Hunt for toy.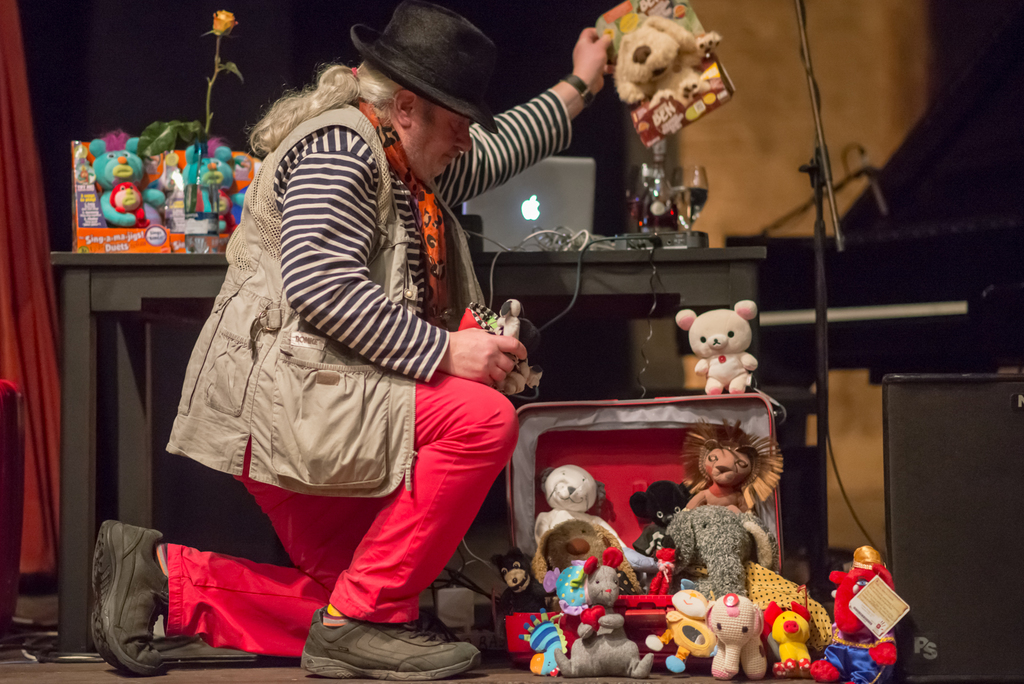
Hunted down at l=90, t=130, r=164, b=227.
